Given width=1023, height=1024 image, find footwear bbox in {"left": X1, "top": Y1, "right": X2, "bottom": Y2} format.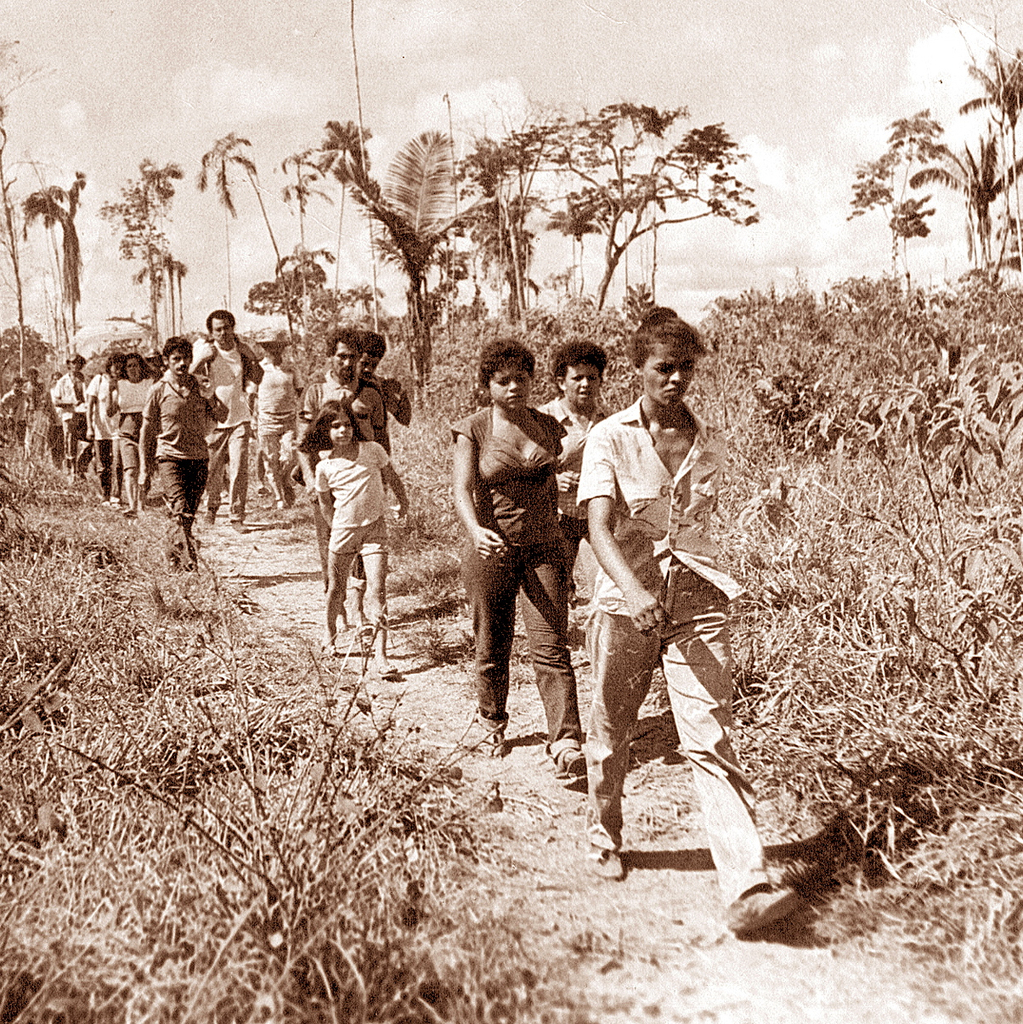
{"left": 384, "top": 659, "right": 404, "bottom": 687}.
